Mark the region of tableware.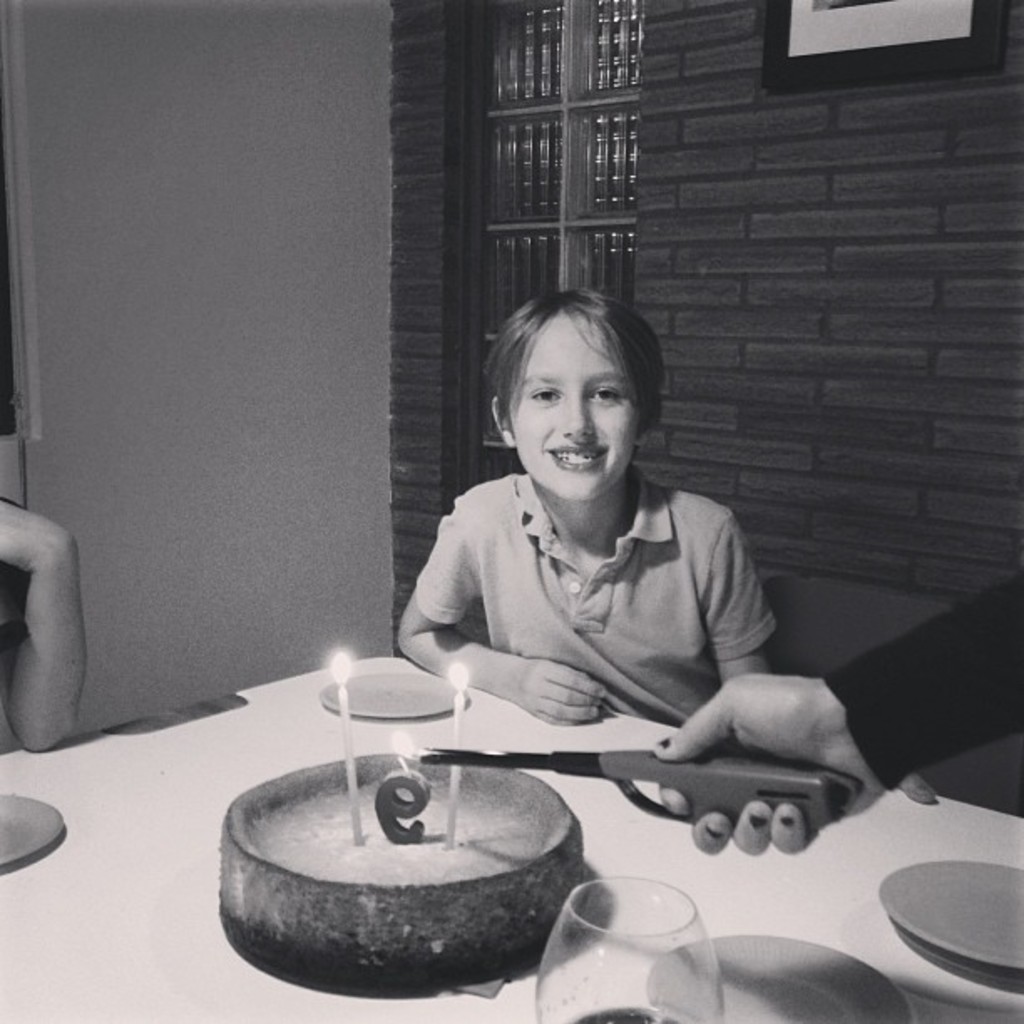
Region: x1=0 y1=785 x2=65 y2=870.
